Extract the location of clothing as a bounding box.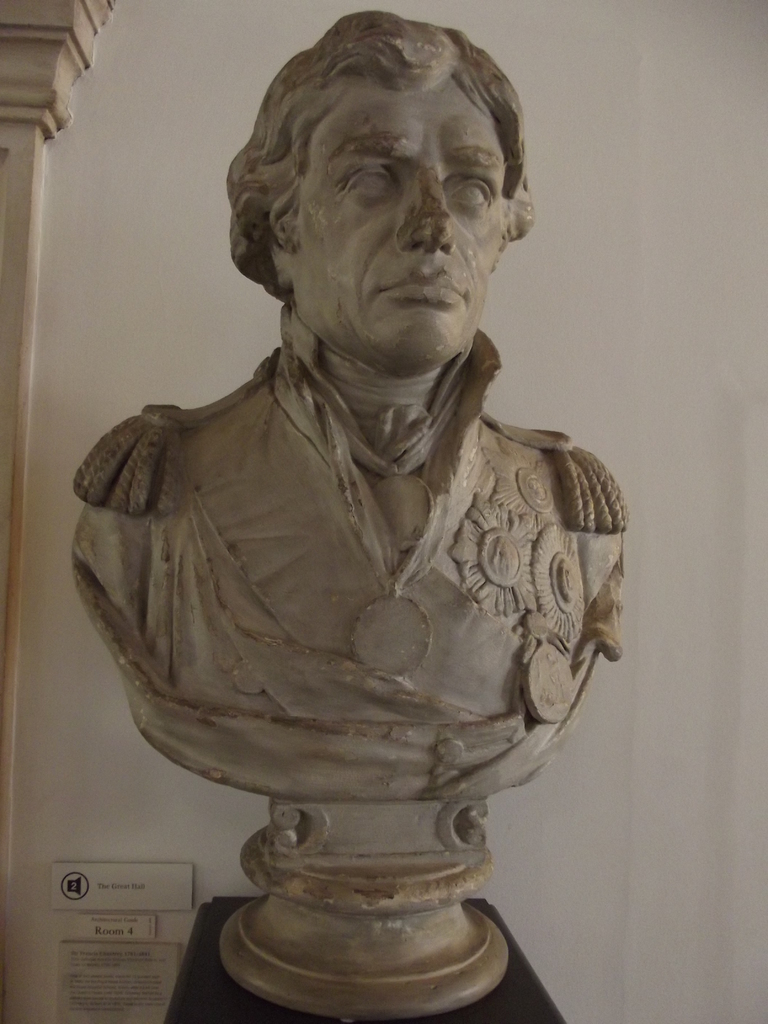
Rect(79, 333, 634, 860).
